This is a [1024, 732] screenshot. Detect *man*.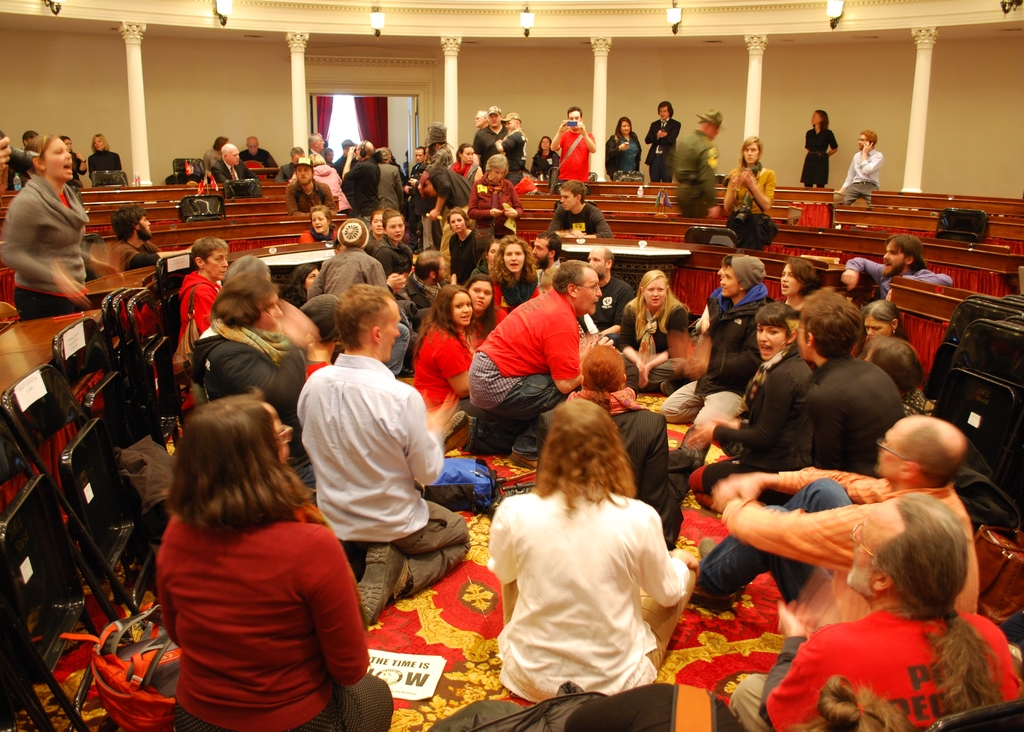
crop(404, 250, 452, 312).
